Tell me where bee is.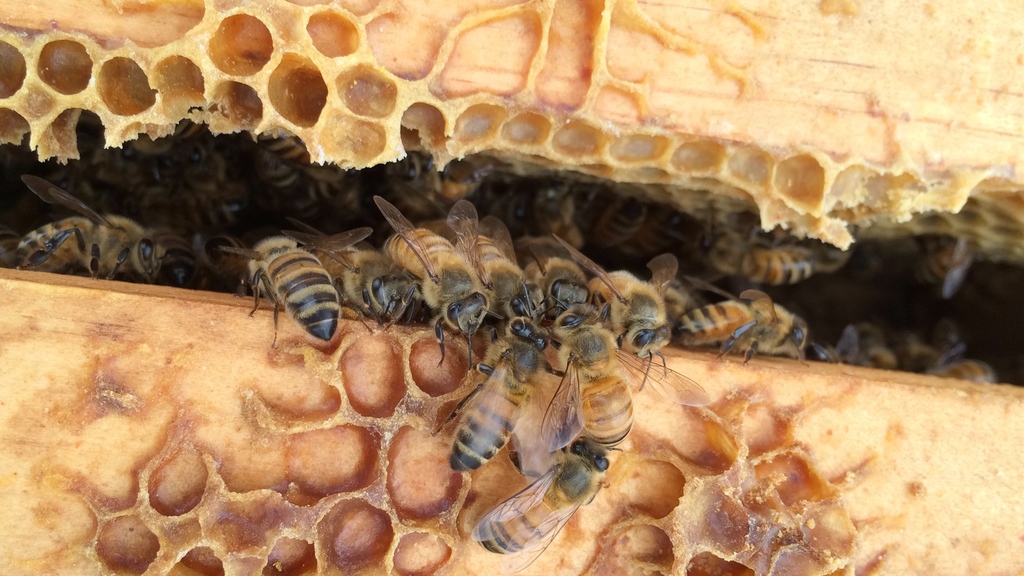
bee is at BBox(512, 183, 570, 250).
